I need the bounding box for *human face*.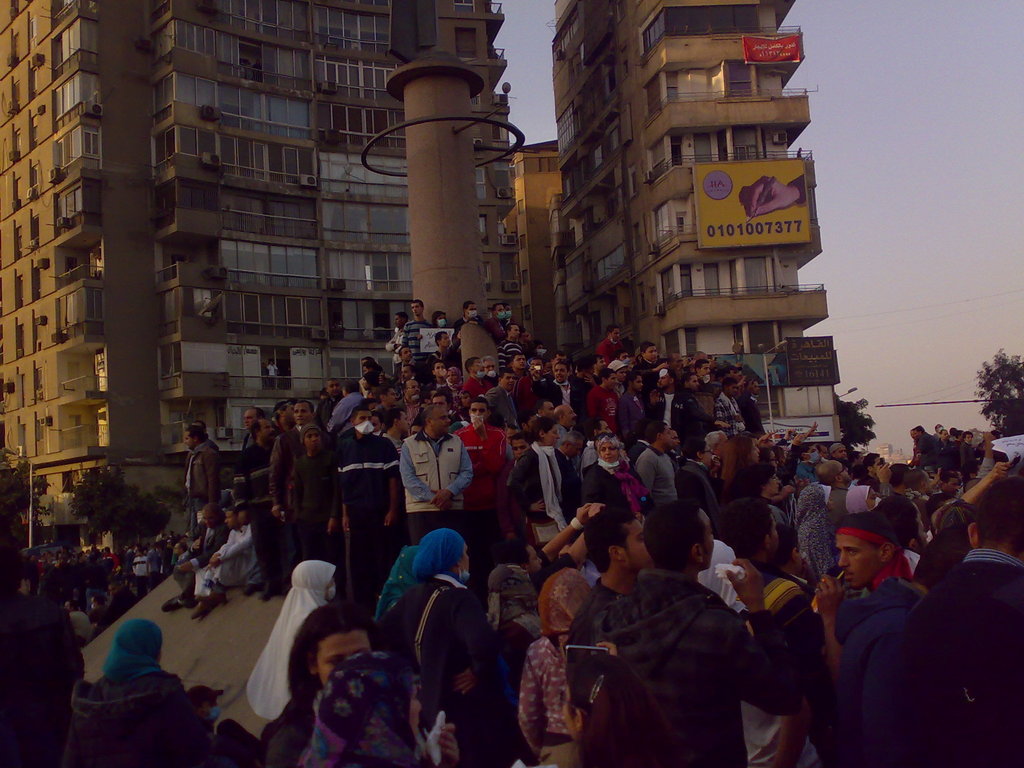
Here it is: rect(618, 519, 647, 565).
